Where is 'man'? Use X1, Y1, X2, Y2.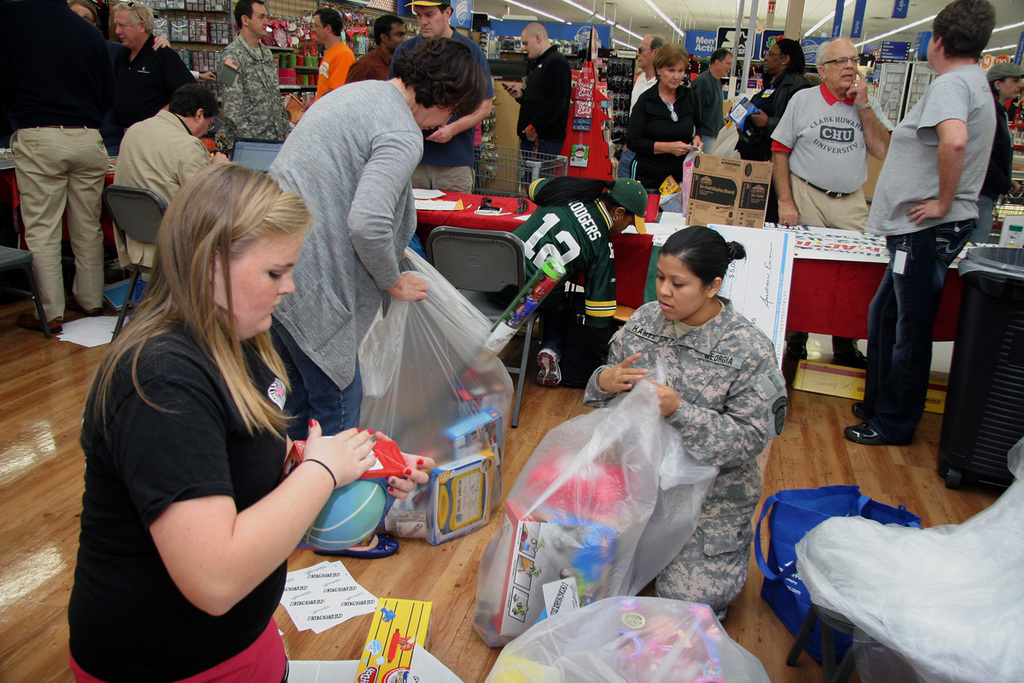
302, 5, 352, 106.
